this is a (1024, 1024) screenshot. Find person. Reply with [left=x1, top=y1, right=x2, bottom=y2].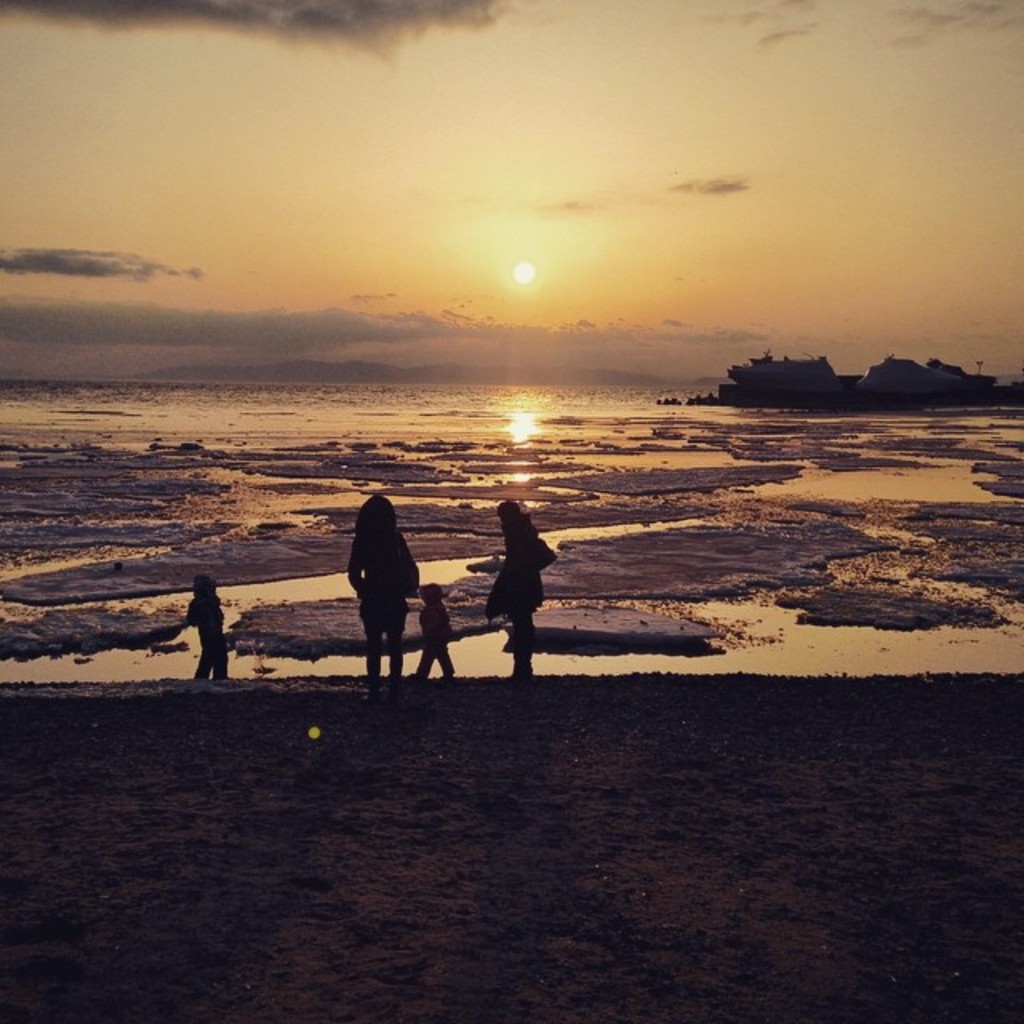
[left=480, top=483, right=558, bottom=664].
